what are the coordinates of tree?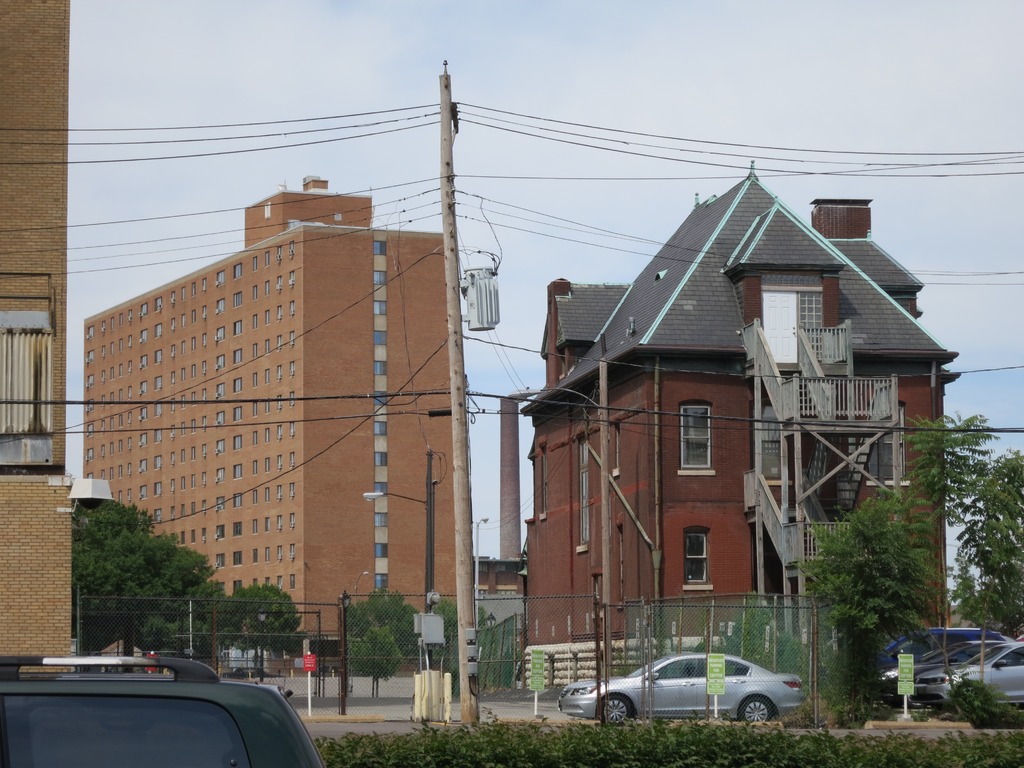
l=333, t=586, r=426, b=680.
